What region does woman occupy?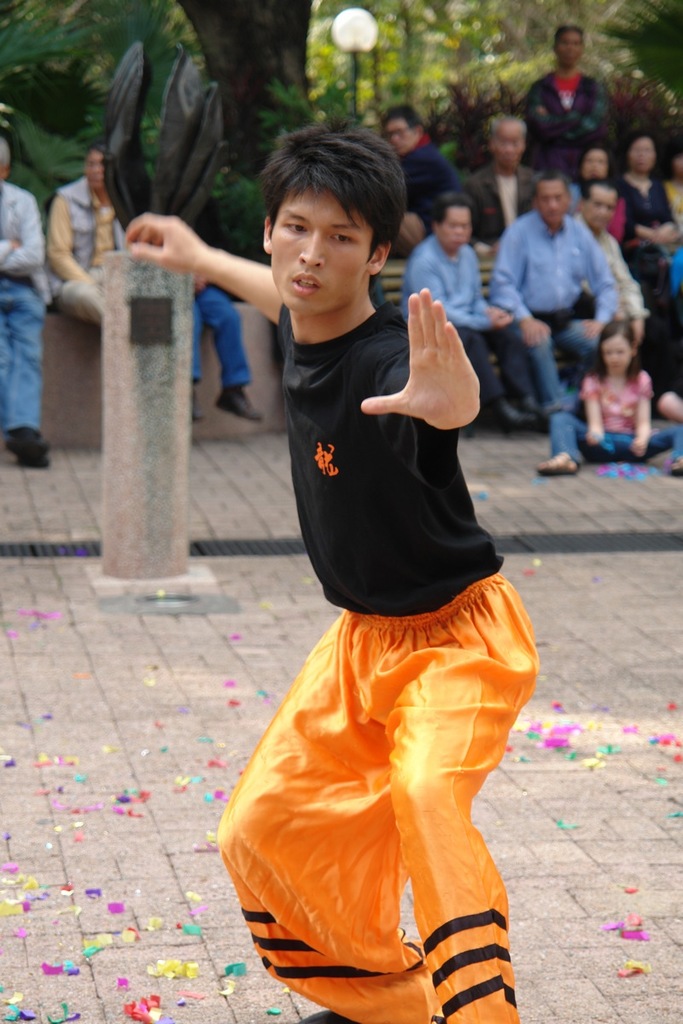
crop(616, 131, 682, 369).
